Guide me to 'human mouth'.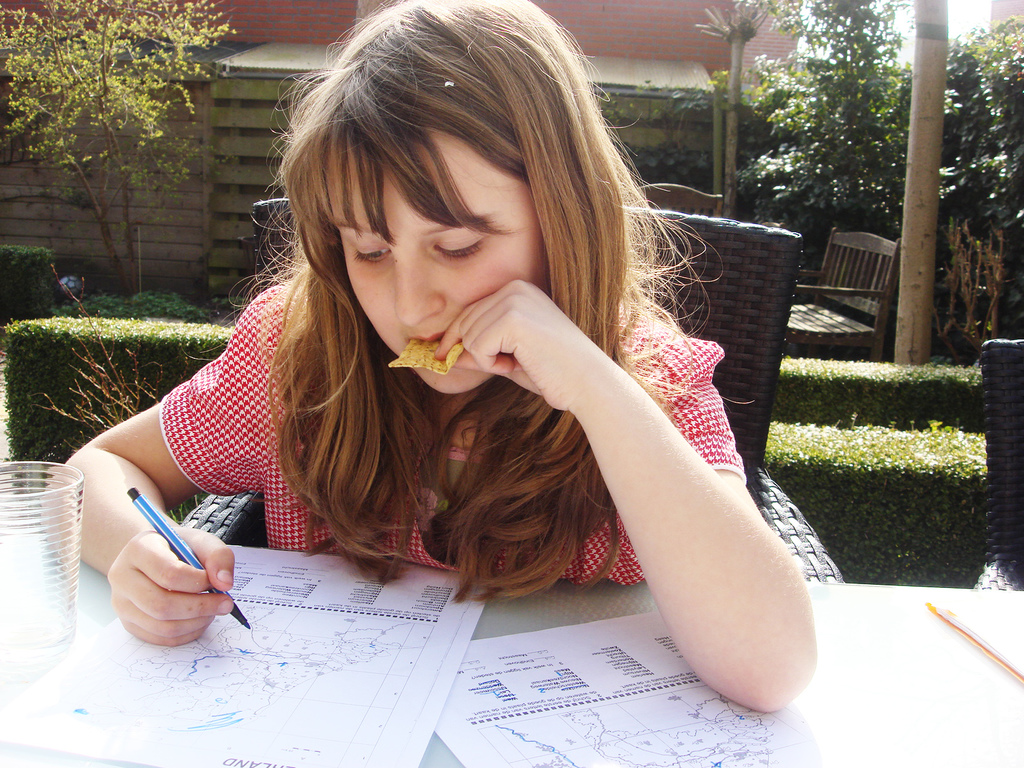
Guidance: left=406, top=335, right=460, bottom=364.
